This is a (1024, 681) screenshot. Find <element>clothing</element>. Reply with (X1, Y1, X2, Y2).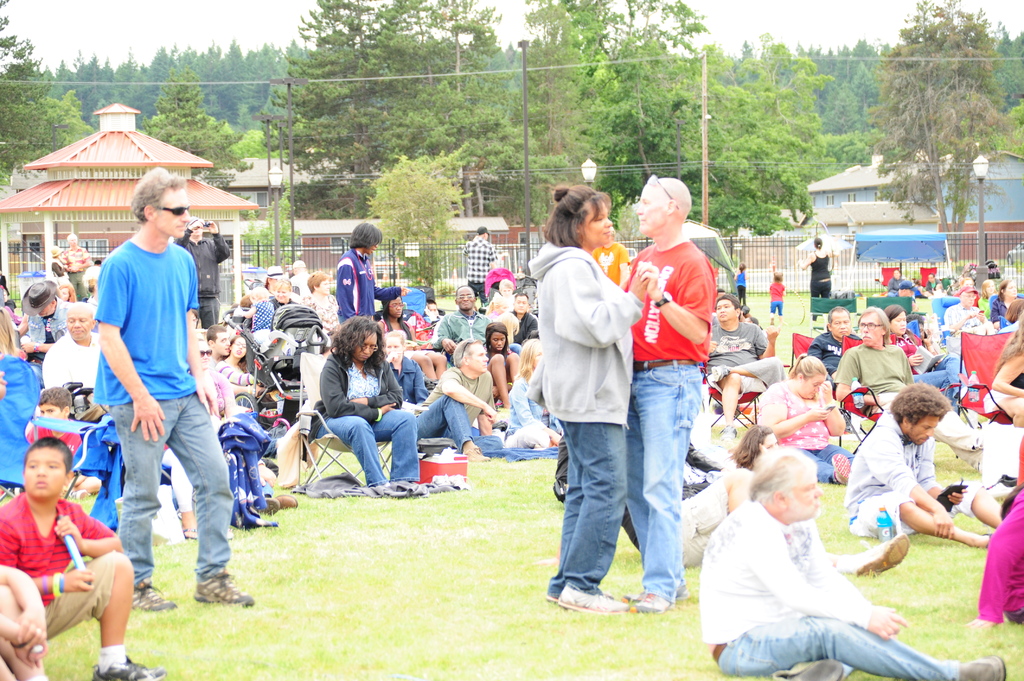
(842, 405, 982, 536).
